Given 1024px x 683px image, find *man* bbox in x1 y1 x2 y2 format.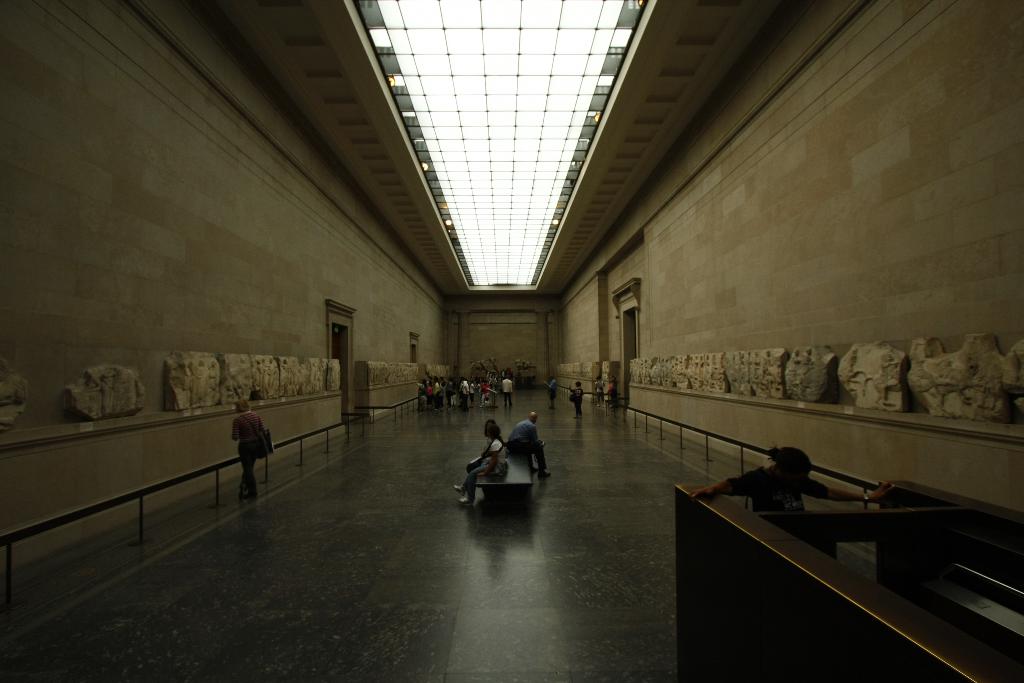
547 374 557 409.
